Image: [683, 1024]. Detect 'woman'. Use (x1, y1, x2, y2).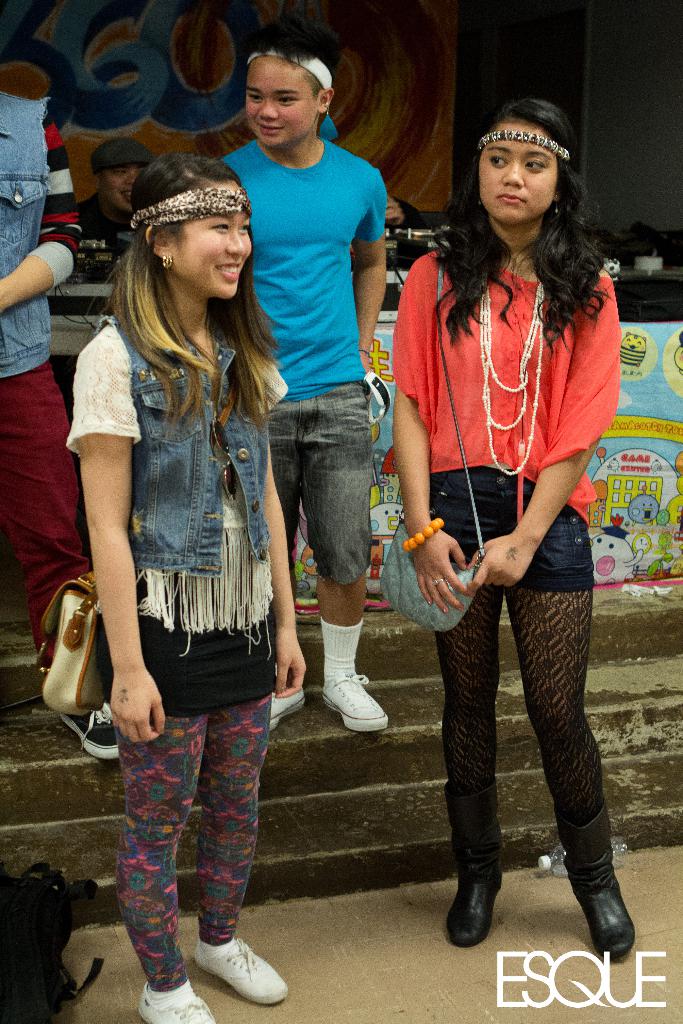
(60, 152, 312, 1023).
